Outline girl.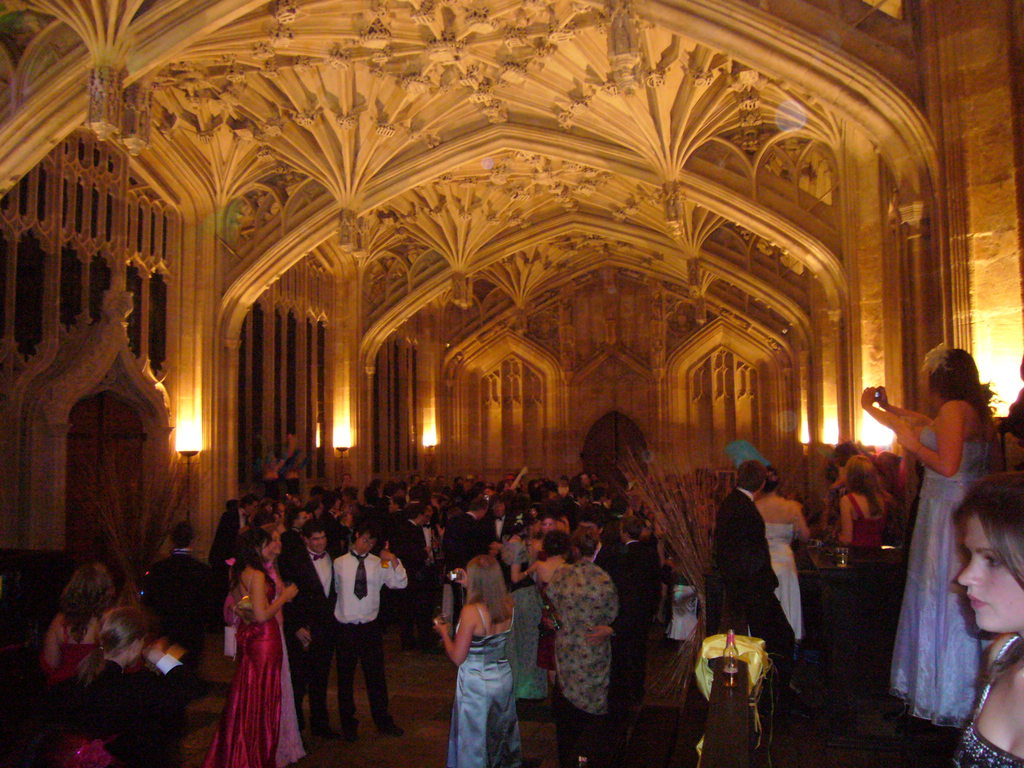
Outline: (left=890, top=344, right=995, bottom=726).
